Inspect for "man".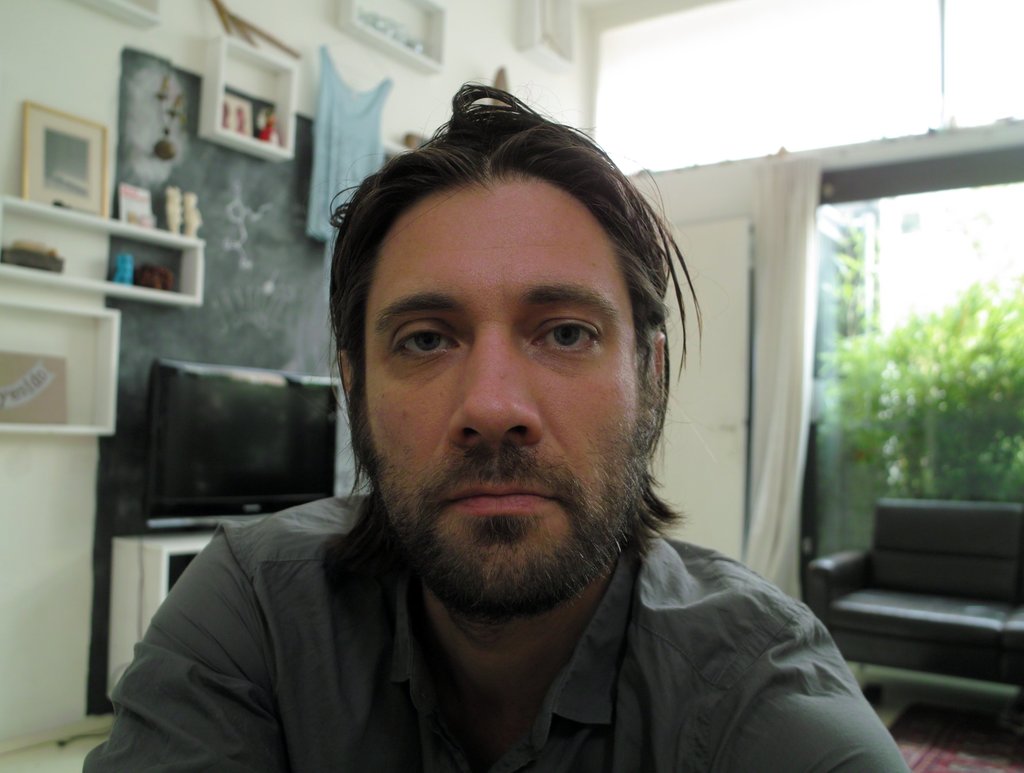
Inspection: bbox(81, 72, 914, 772).
